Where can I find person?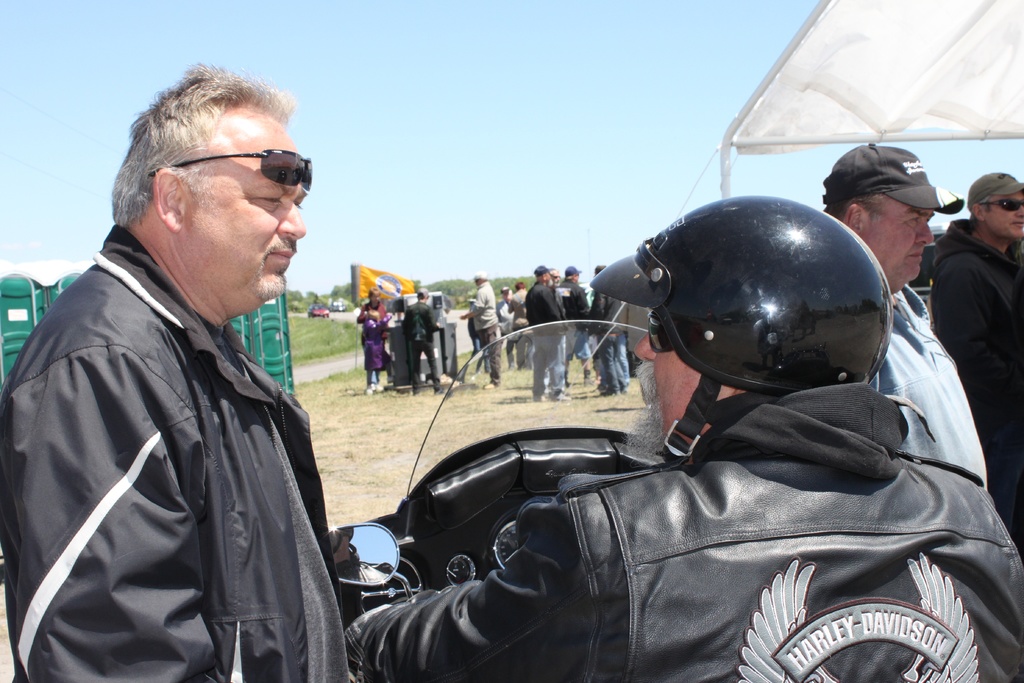
You can find it at [22,67,383,682].
